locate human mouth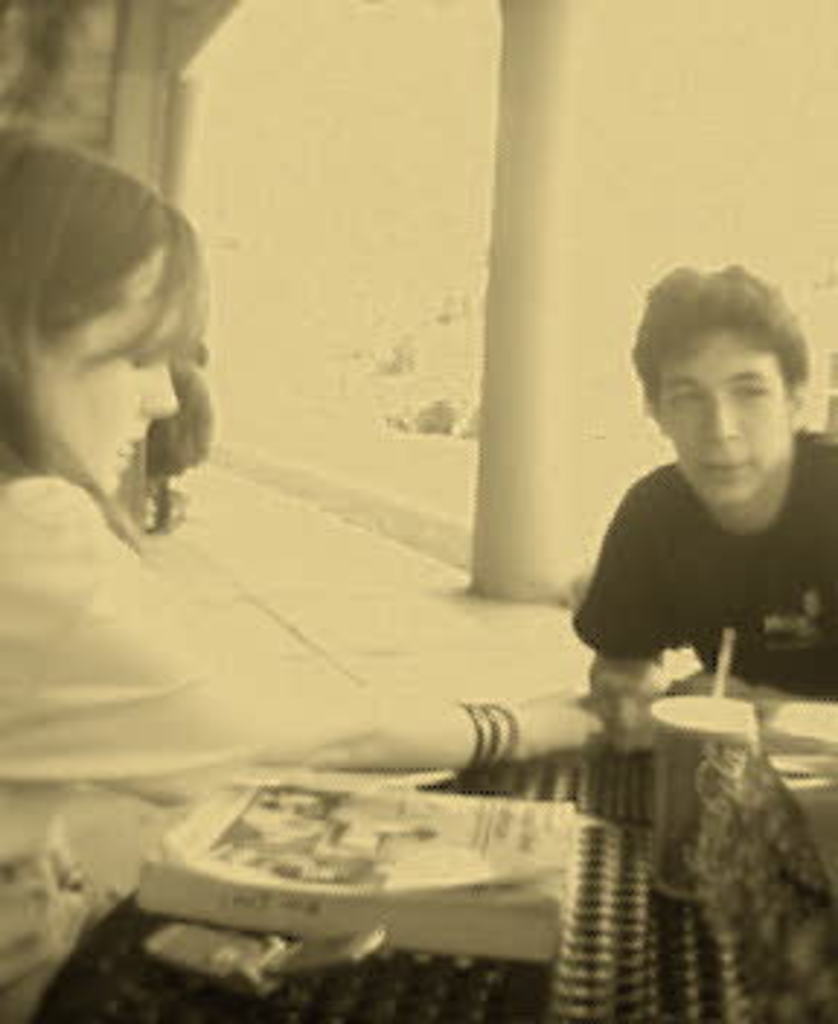
box(695, 442, 757, 486)
